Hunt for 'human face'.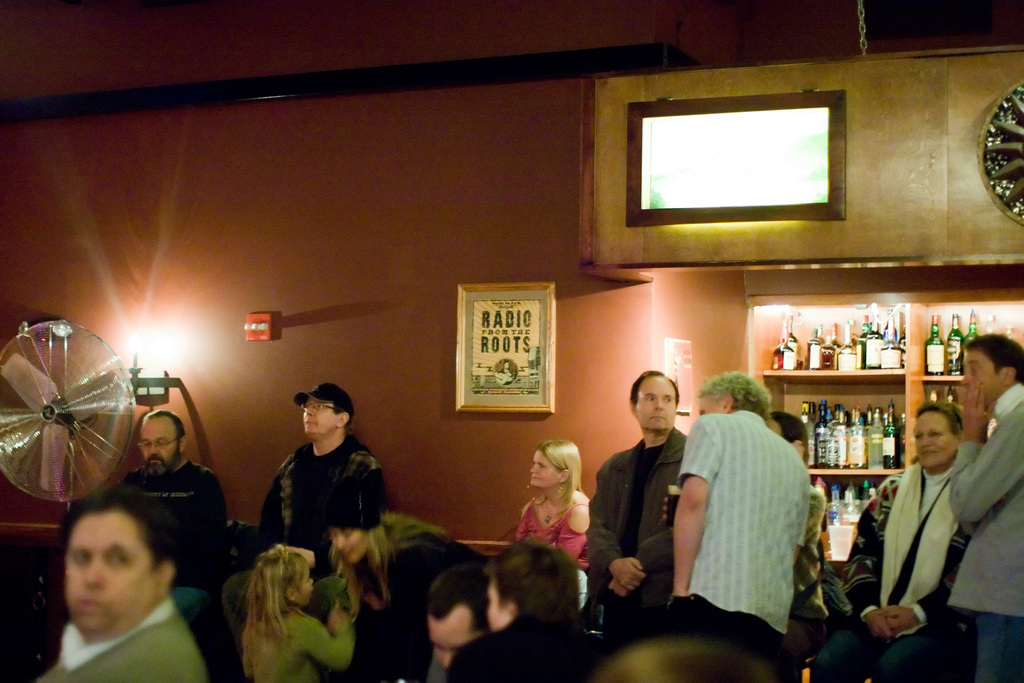
Hunted down at {"x1": 303, "y1": 399, "x2": 335, "y2": 436}.
